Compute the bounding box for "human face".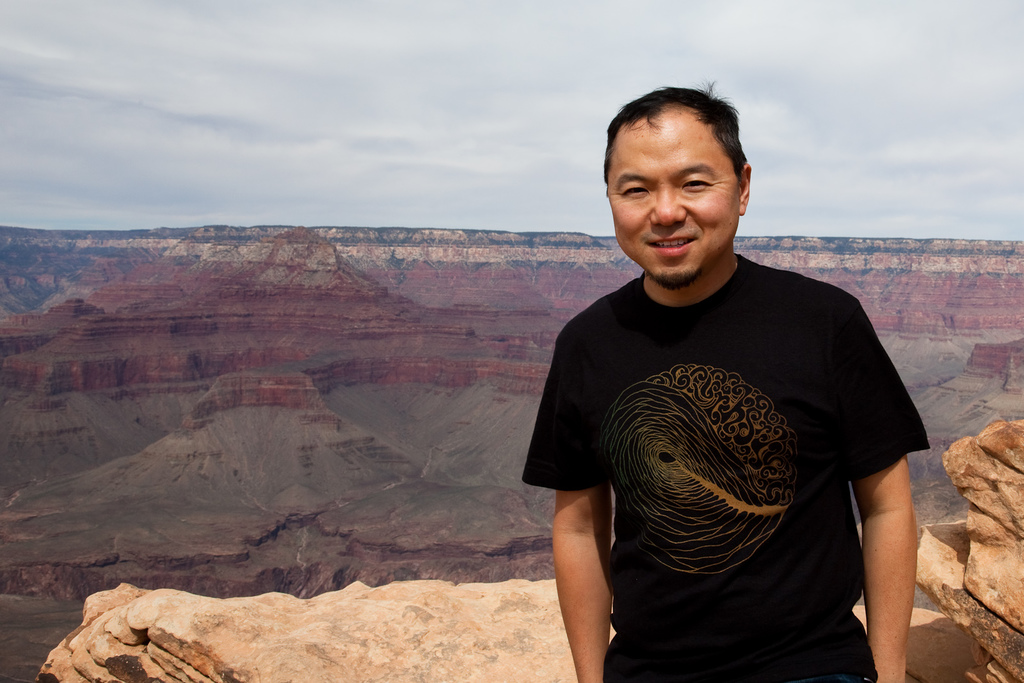
region(612, 115, 740, 286).
